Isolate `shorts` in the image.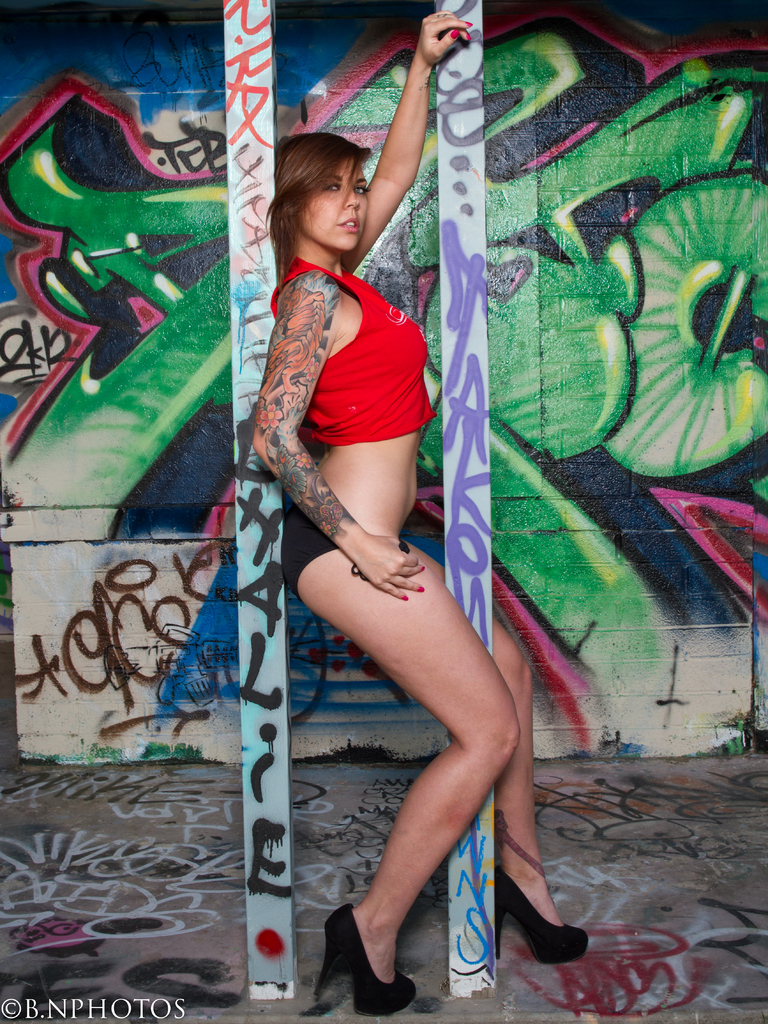
Isolated region: x1=284, y1=510, x2=339, y2=585.
